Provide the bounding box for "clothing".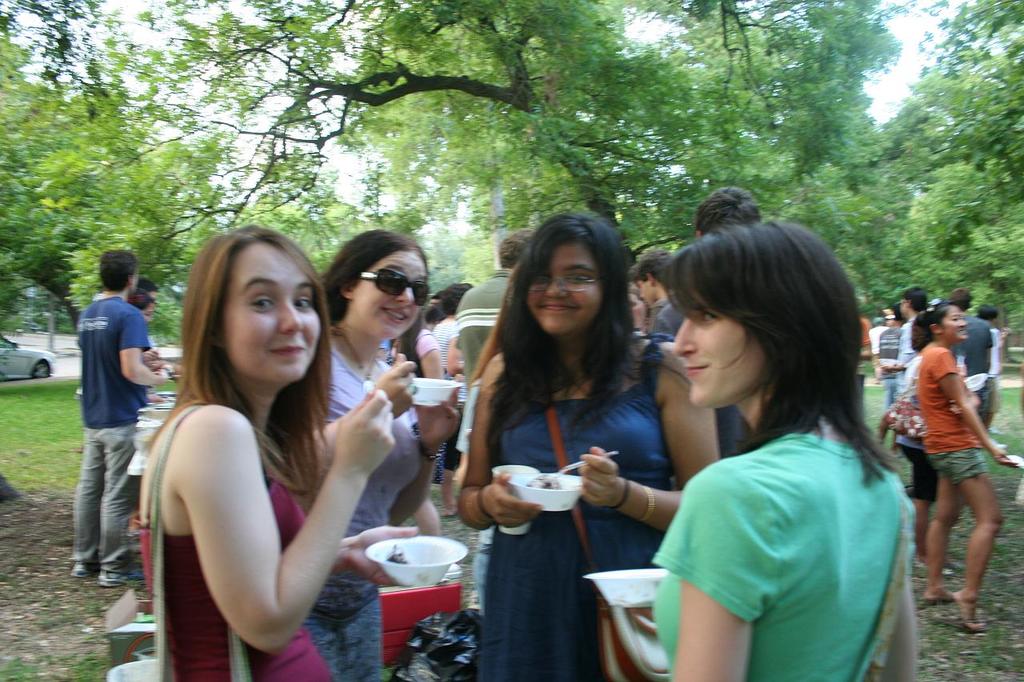
471:338:670:681.
